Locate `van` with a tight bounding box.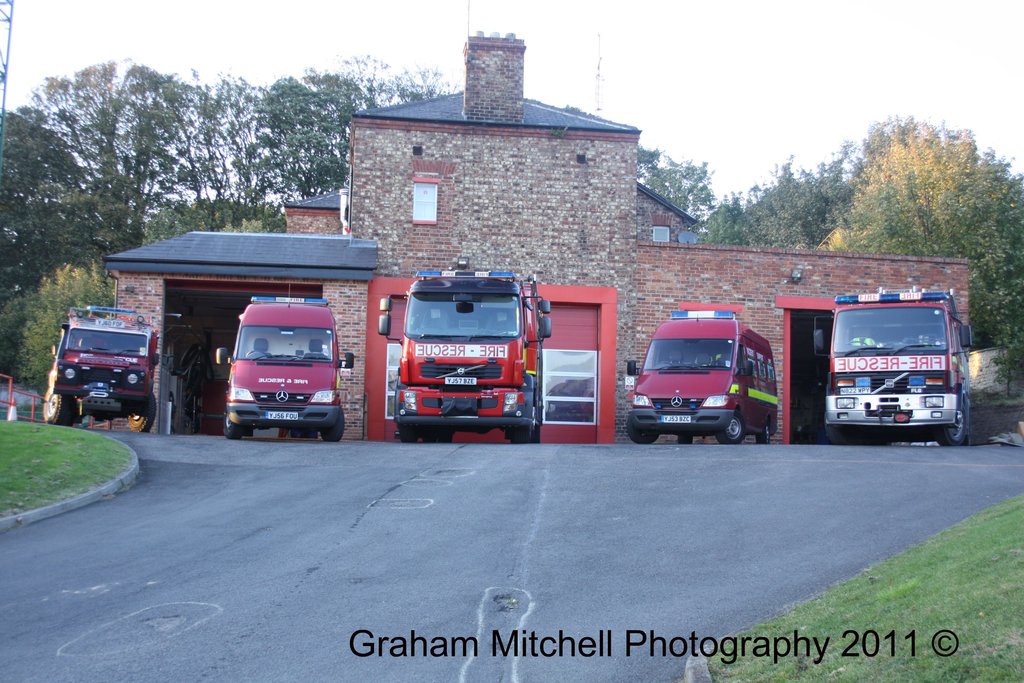
[623,308,780,447].
